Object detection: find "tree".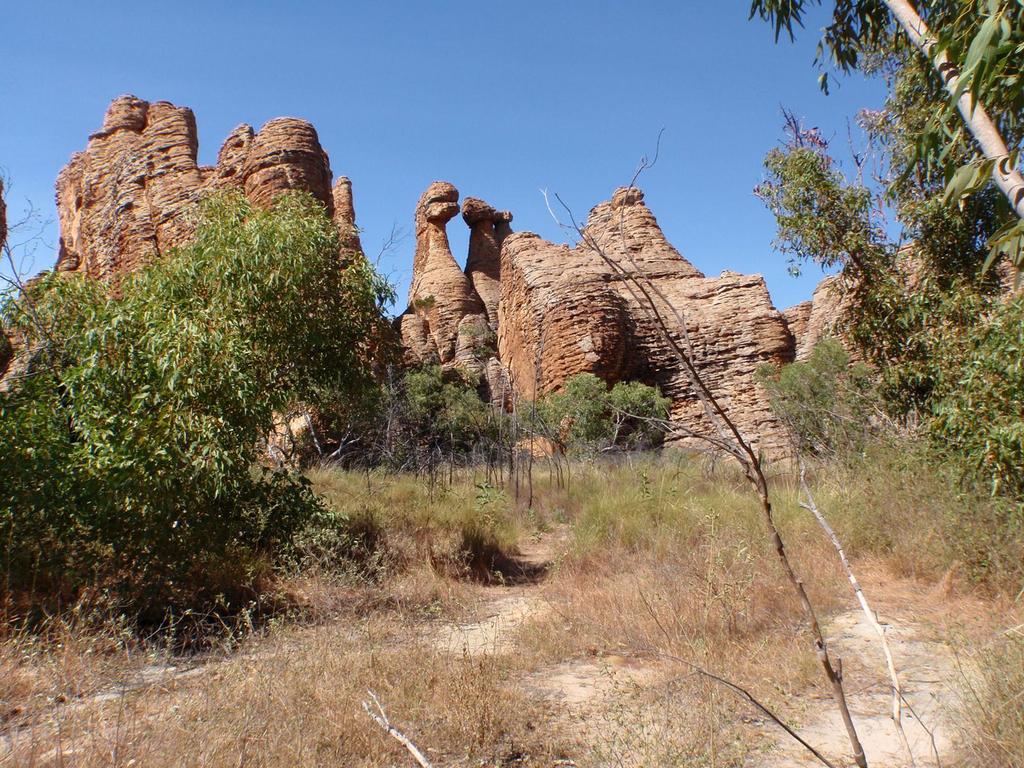
region(0, 190, 416, 637).
